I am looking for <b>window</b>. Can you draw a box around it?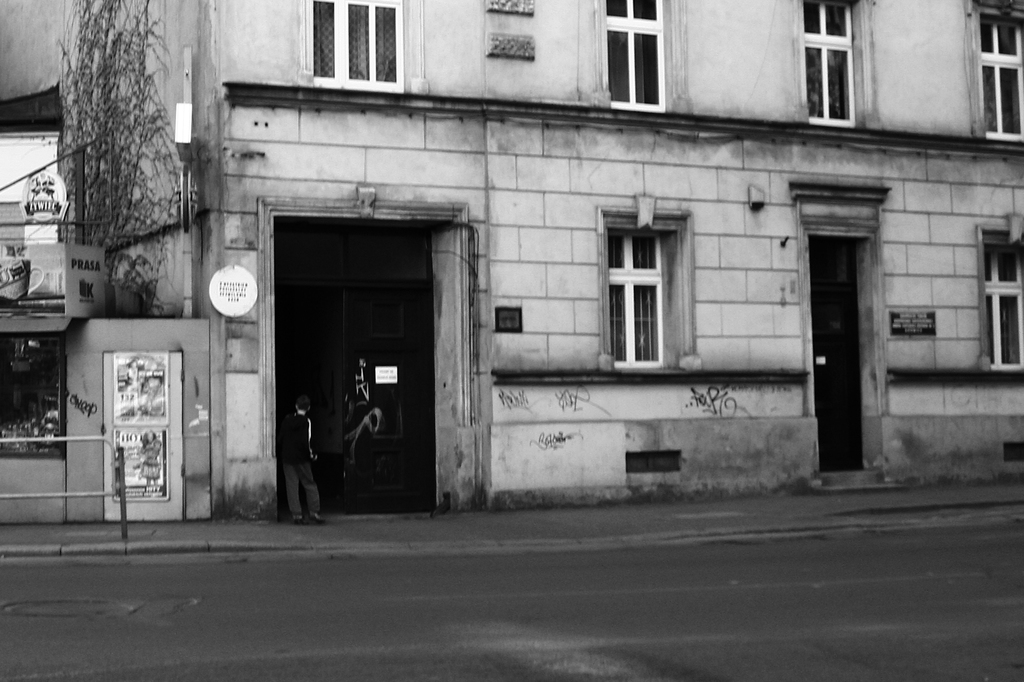
Sure, the bounding box is <bbox>602, 191, 692, 370</bbox>.
